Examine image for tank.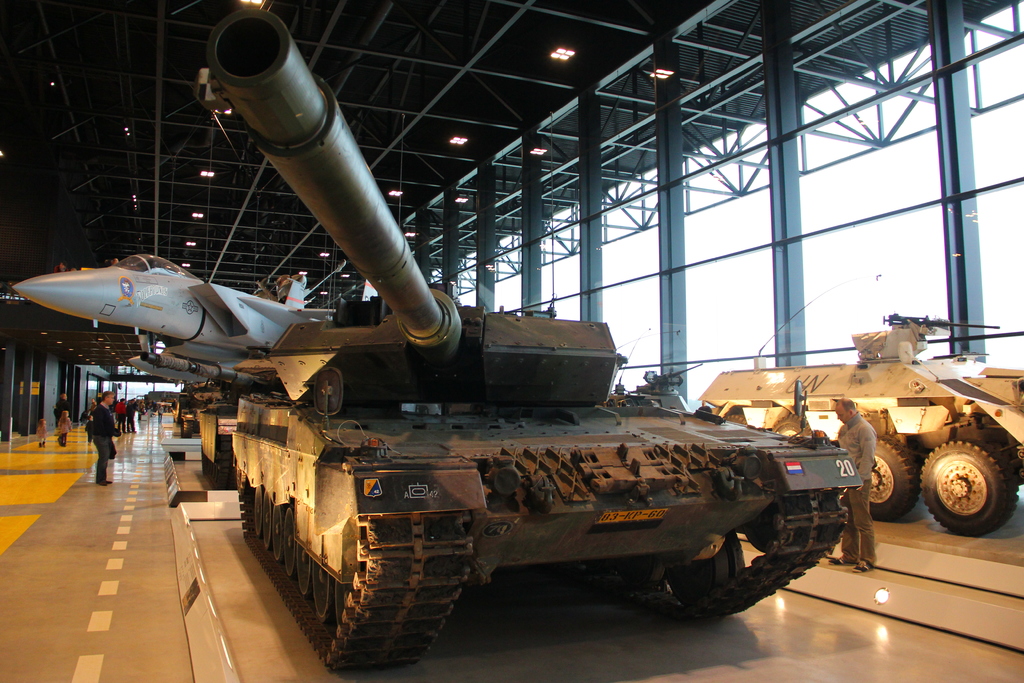
Examination result: rect(606, 364, 701, 411).
